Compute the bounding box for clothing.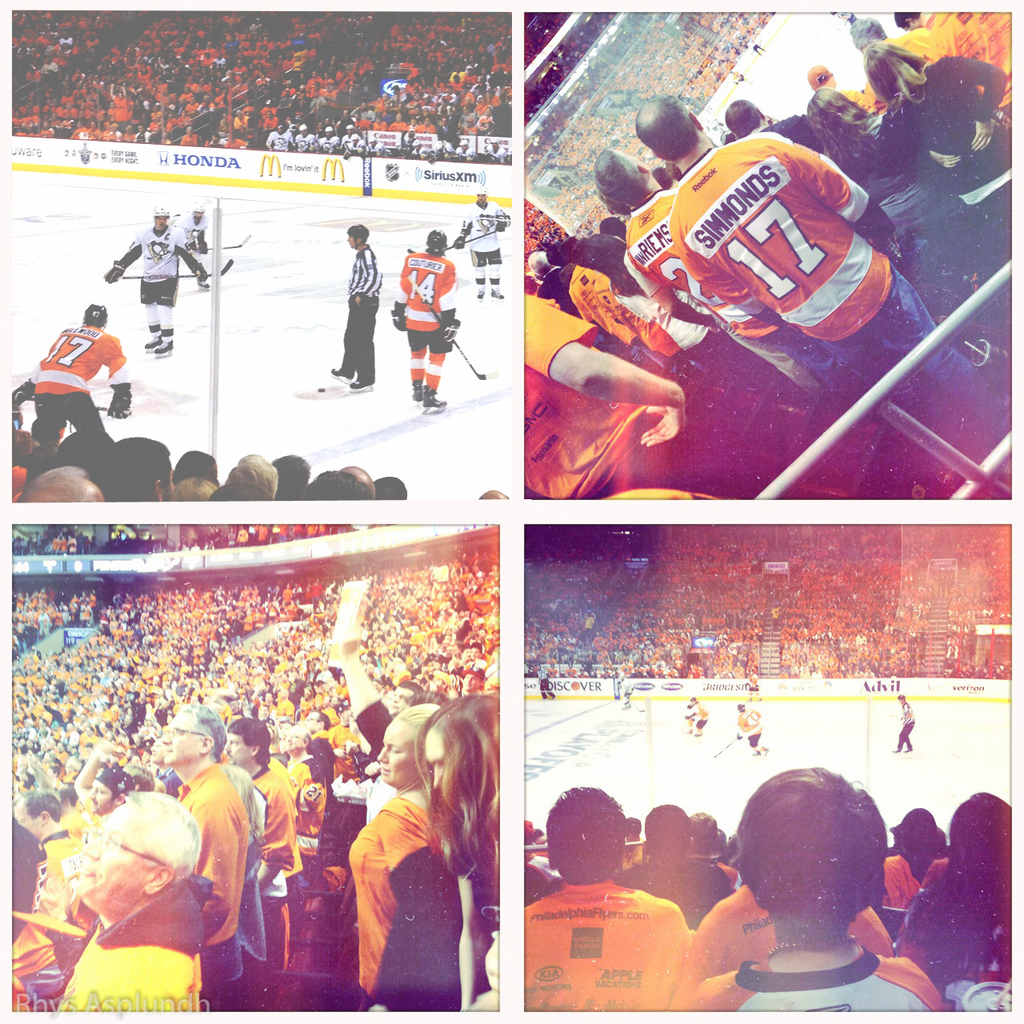
{"x1": 676, "y1": 959, "x2": 946, "y2": 1019}.
